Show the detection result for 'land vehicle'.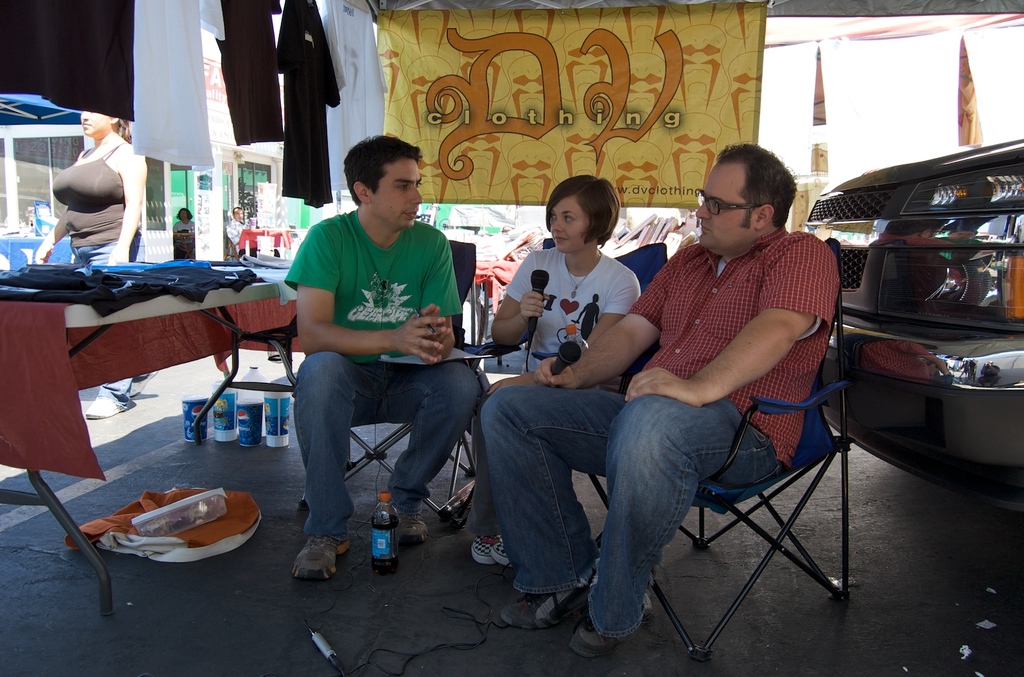
region(801, 137, 1023, 504).
